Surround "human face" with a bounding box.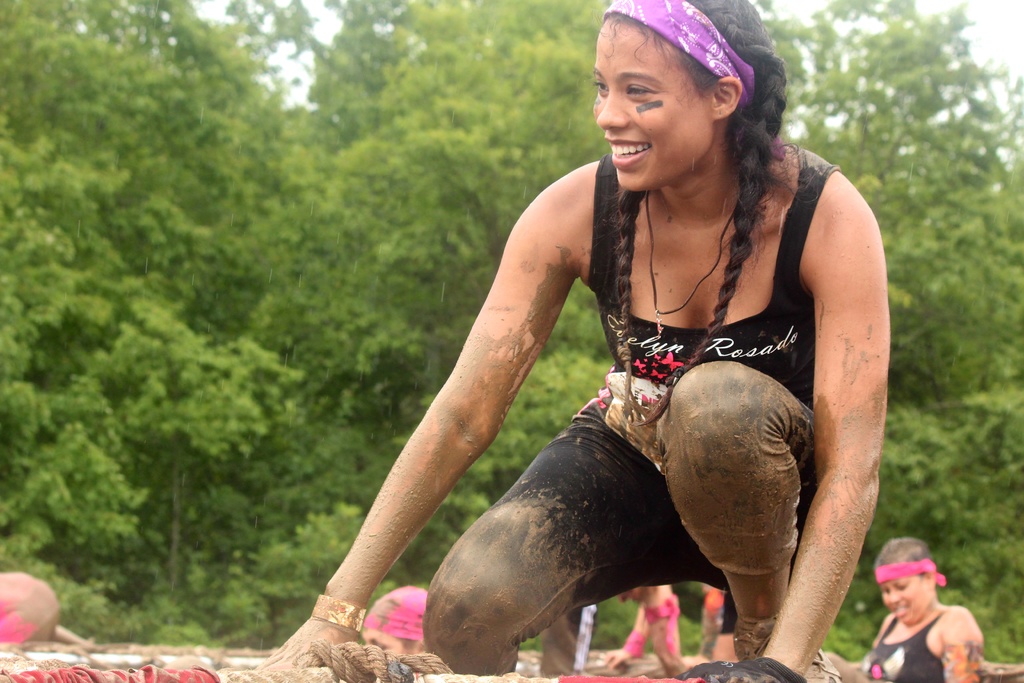
box=[591, 15, 714, 190].
